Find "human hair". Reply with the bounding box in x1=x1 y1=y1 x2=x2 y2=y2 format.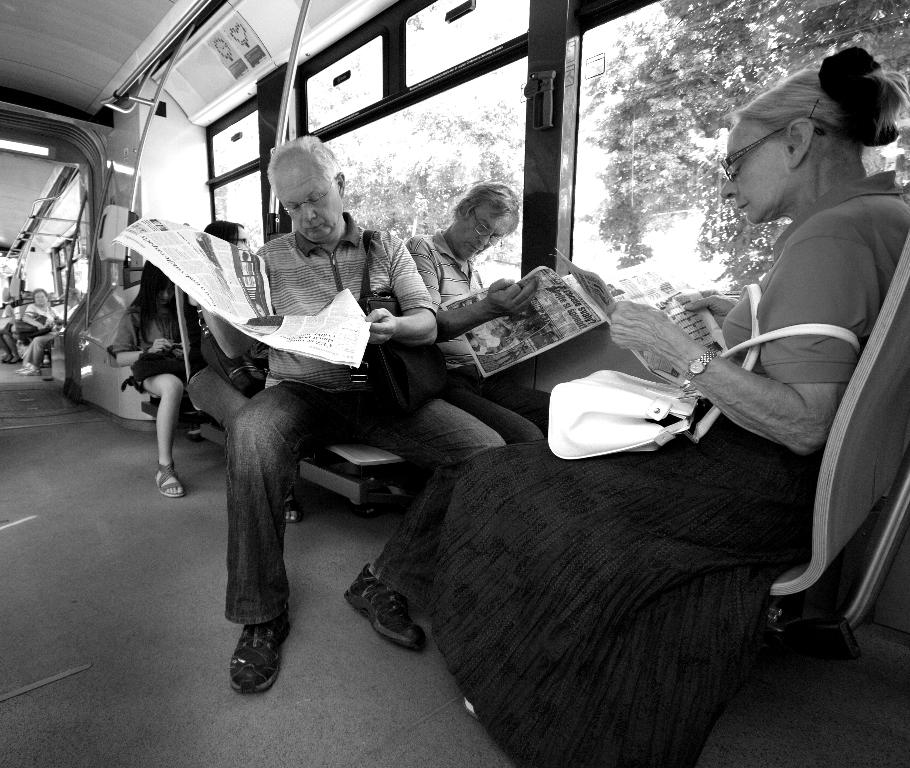
x1=203 y1=218 x2=246 y2=246.
